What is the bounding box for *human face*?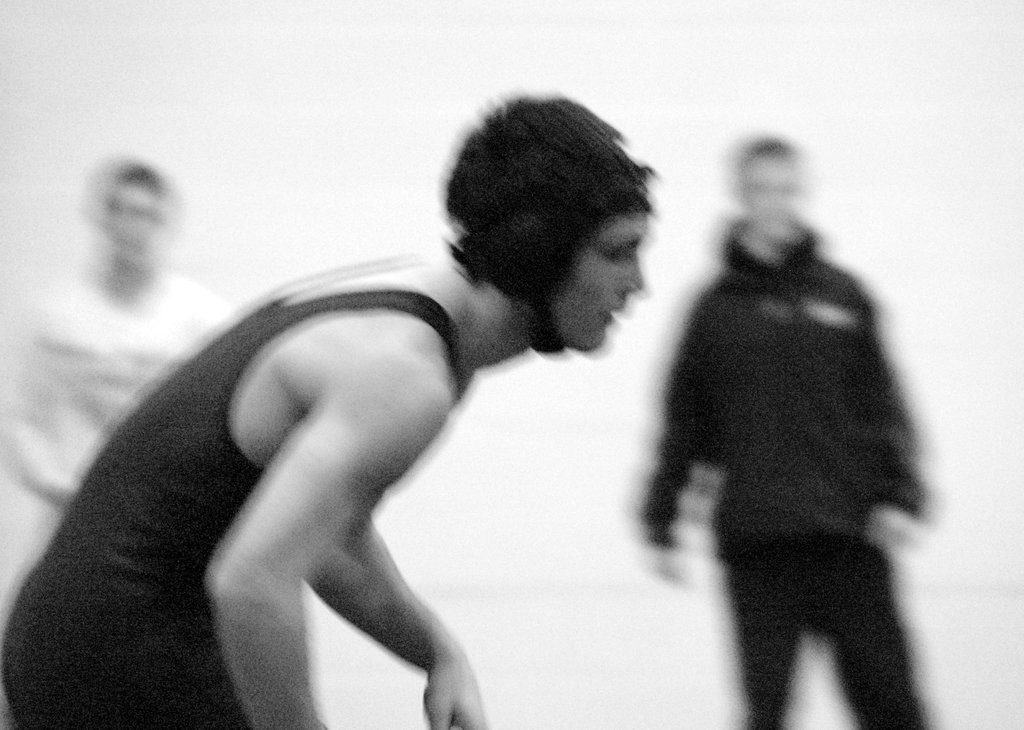
<bbox>740, 155, 801, 243</bbox>.
